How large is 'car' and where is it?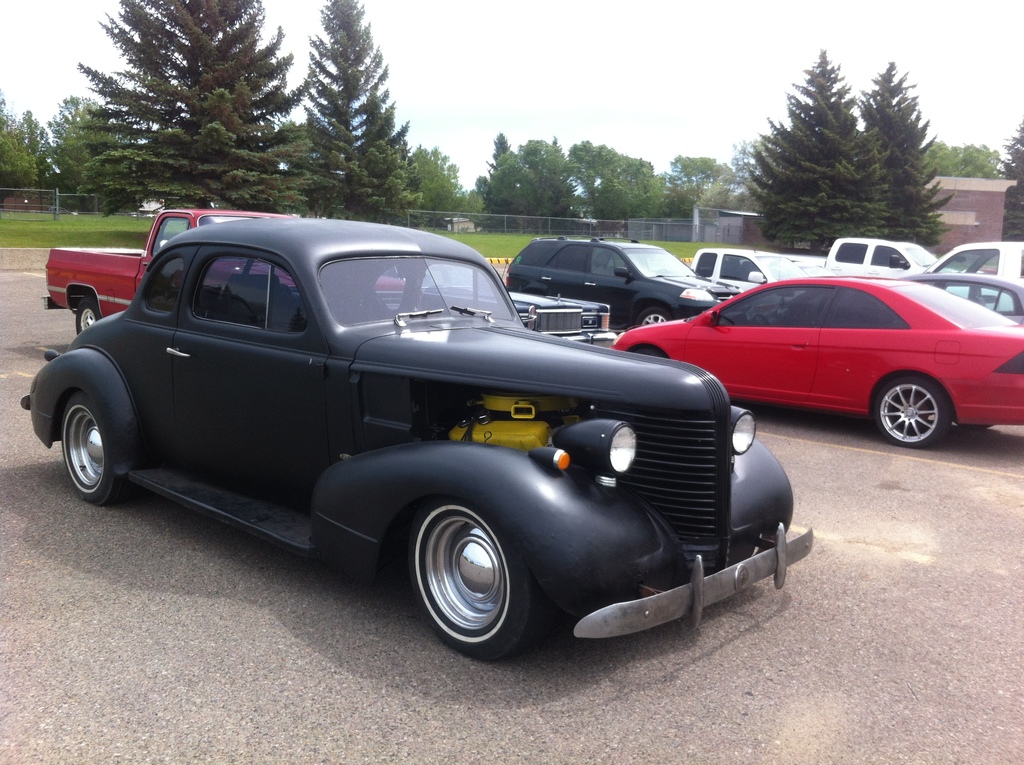
Bounding box: {"left": 507, "top": 237, "right": 743, "bottom": 332}.
